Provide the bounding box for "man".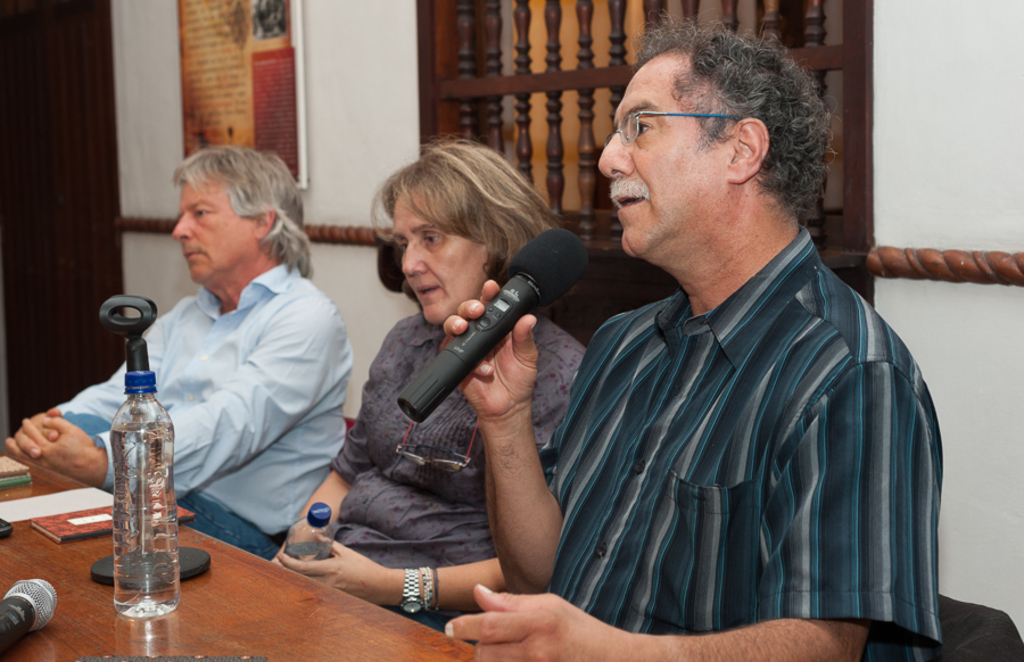
(left=490, top=36, right=956, bottom=655).
